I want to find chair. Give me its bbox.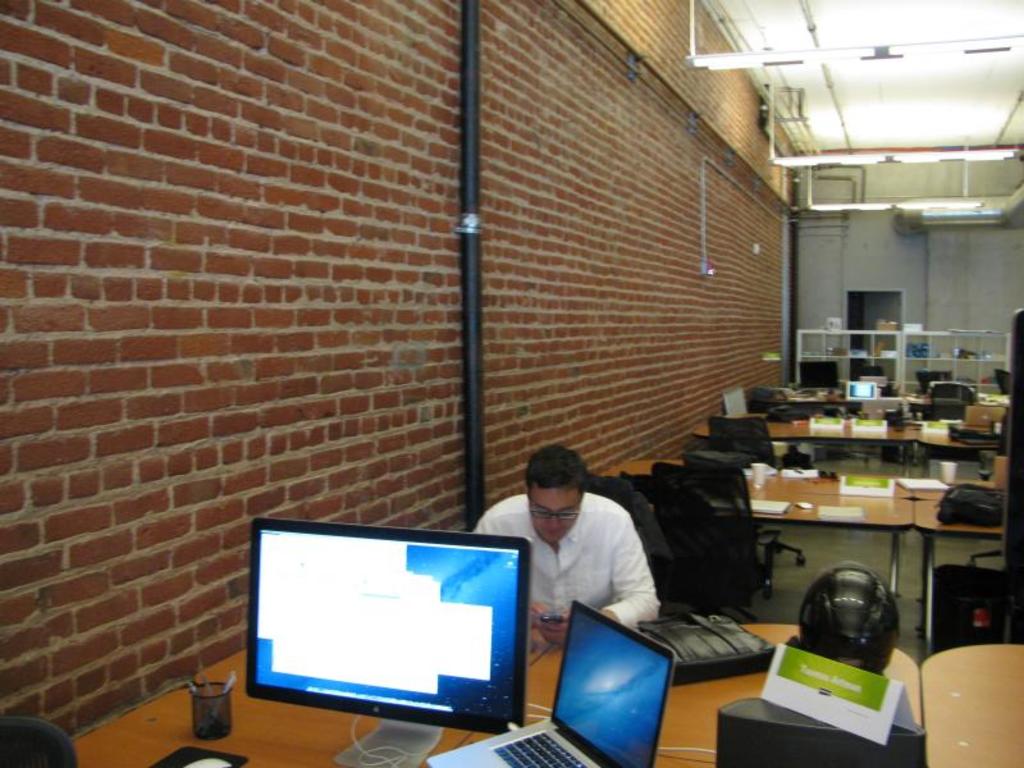
[x1=928, y1=384, x2=975, y2=421].
